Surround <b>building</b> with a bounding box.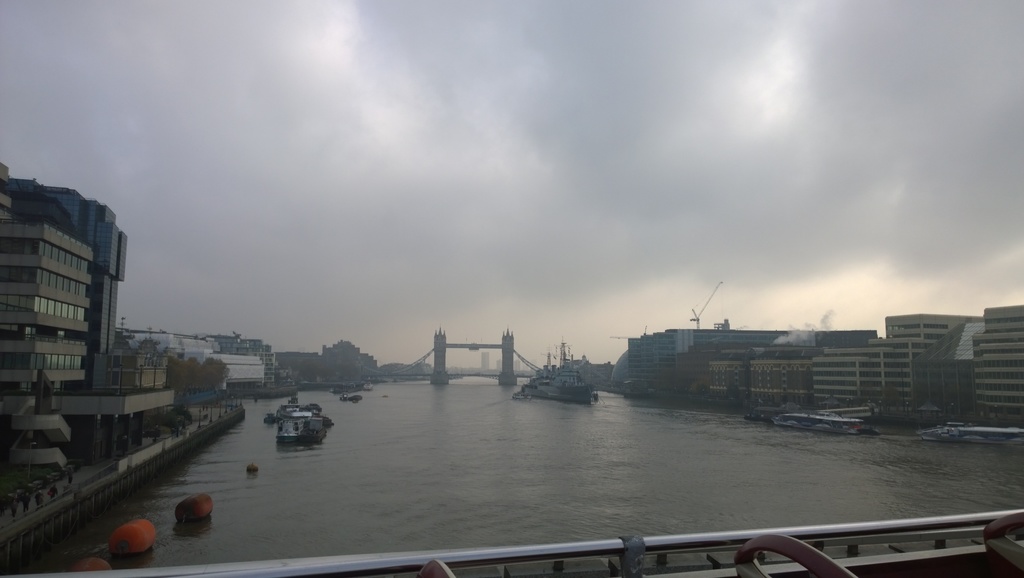
x1=970, y1=310, x2=1023, y2=427.
